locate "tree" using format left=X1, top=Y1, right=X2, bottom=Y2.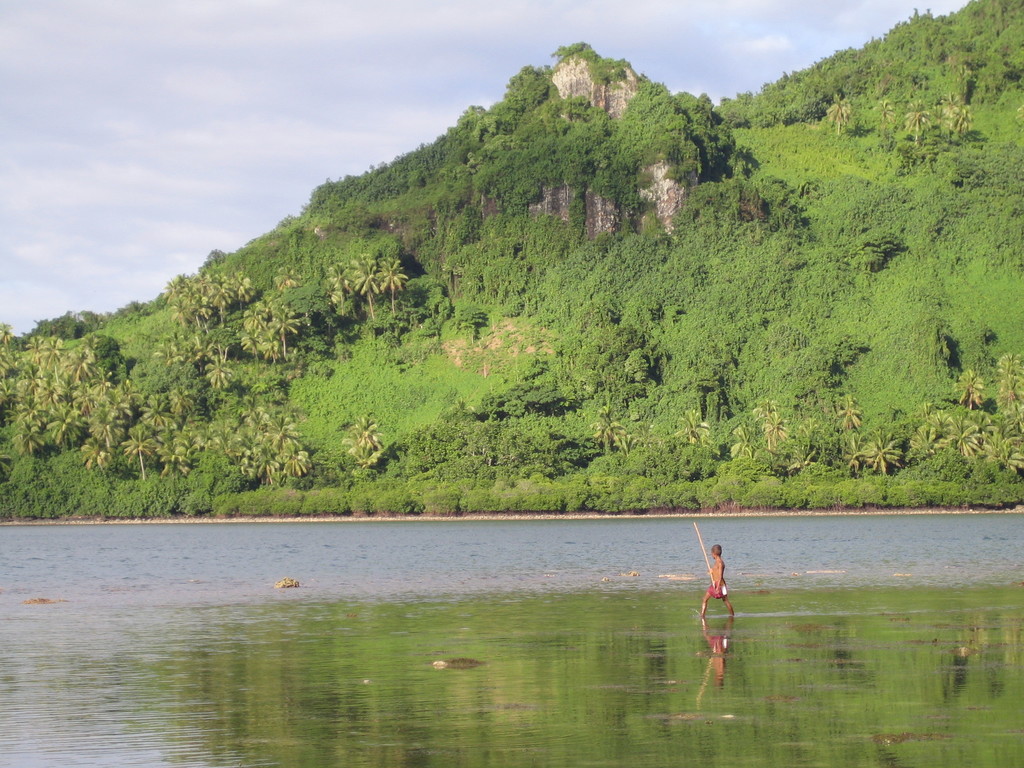
left=828, top=97, right=852, bottom=139.
